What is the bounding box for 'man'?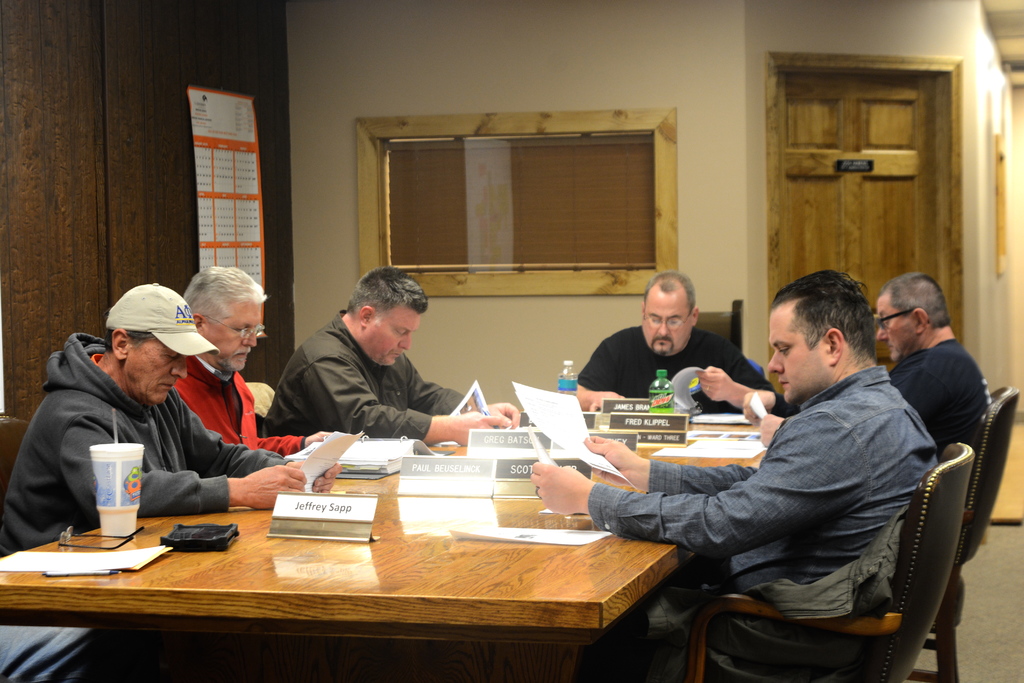
locate(869, 269, 986, 458).
